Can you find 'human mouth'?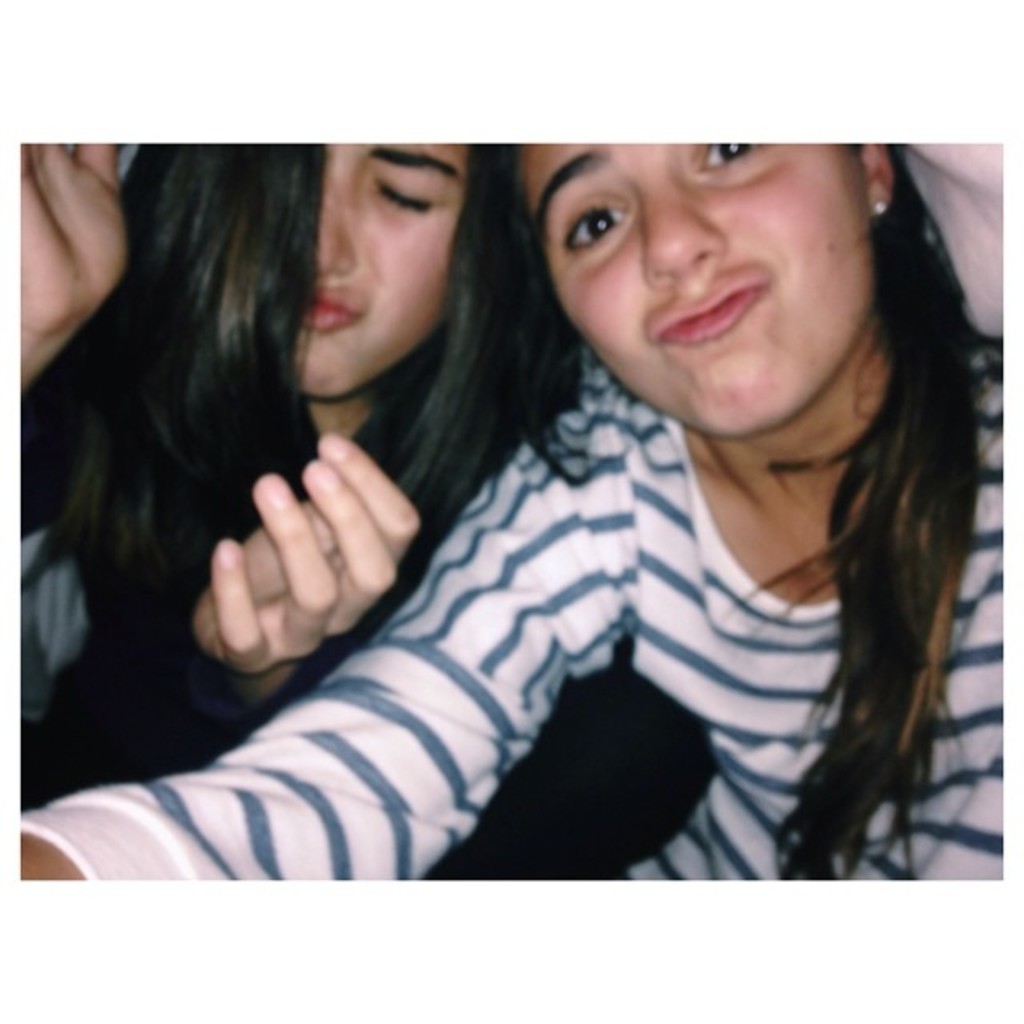
Yes, bounding box: rect(304, 283, 371, 338).
